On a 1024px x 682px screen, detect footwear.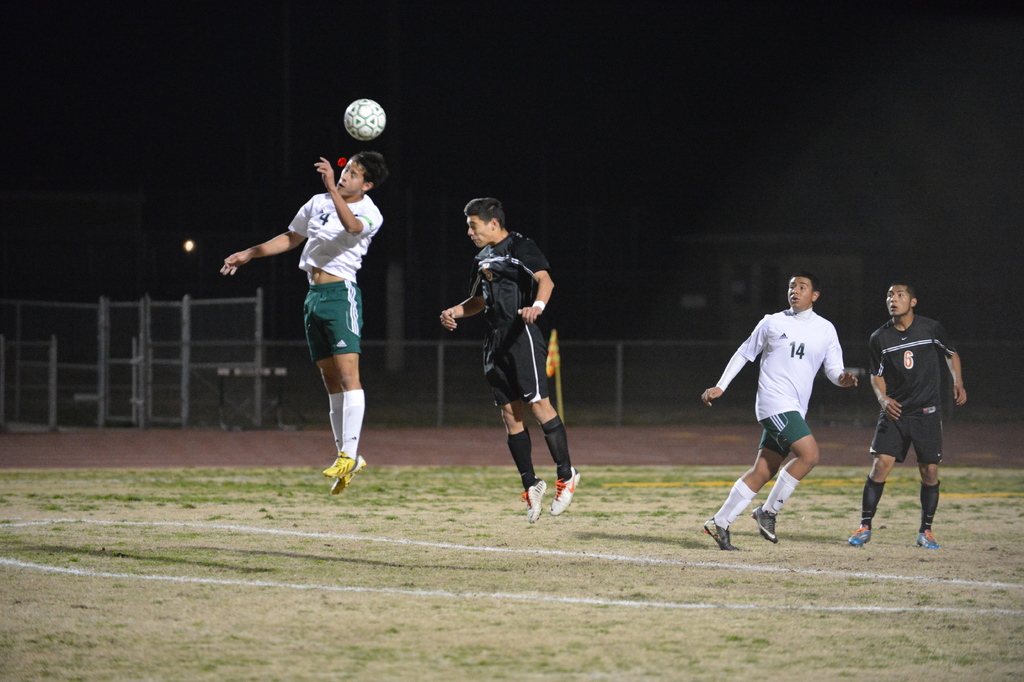
BBox(916, 528, 941, 549).
